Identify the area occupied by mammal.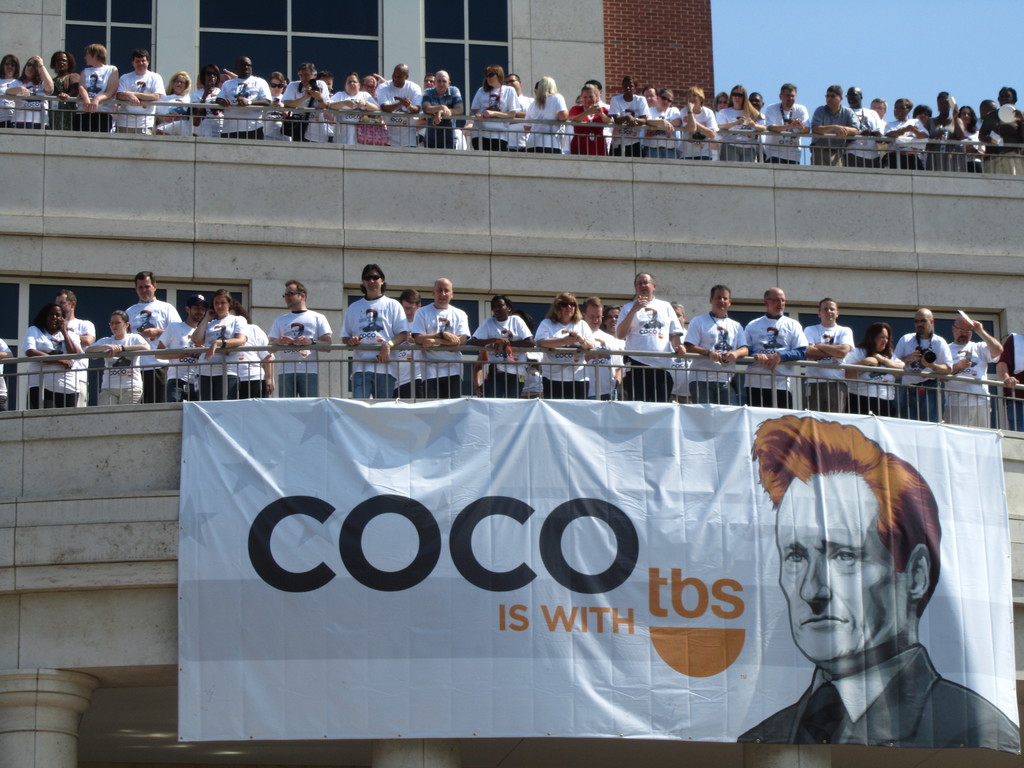
Area: bbox=(31, 305, 82, 408).
